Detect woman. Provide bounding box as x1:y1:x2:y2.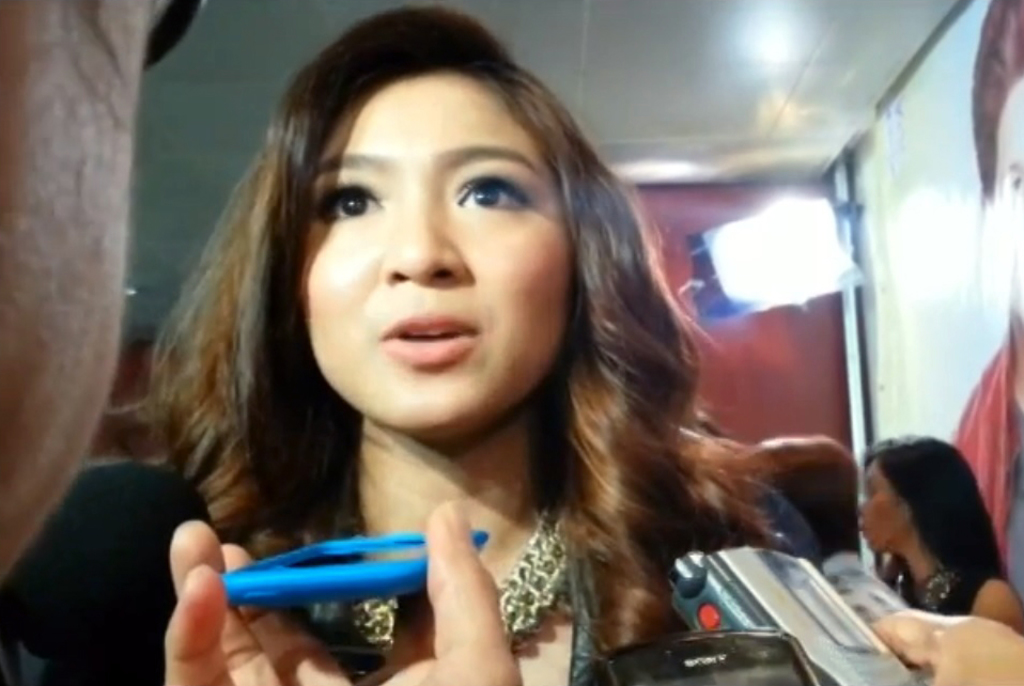
818:433:1003:625.
